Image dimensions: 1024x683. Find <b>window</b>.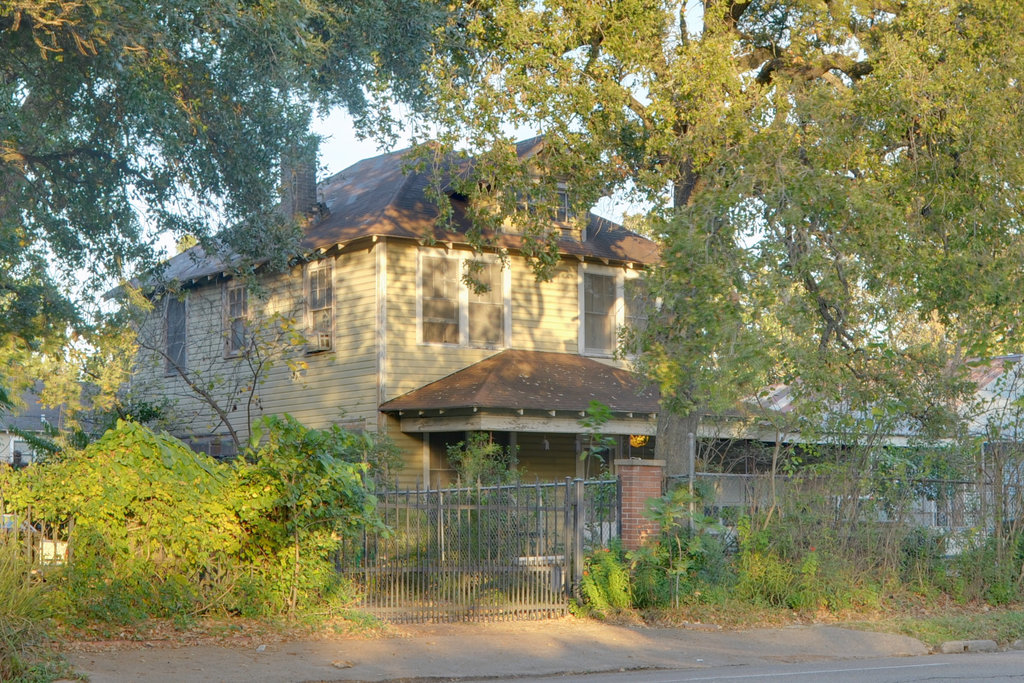
x1=165 y1=293 x2=188 y2=373.
